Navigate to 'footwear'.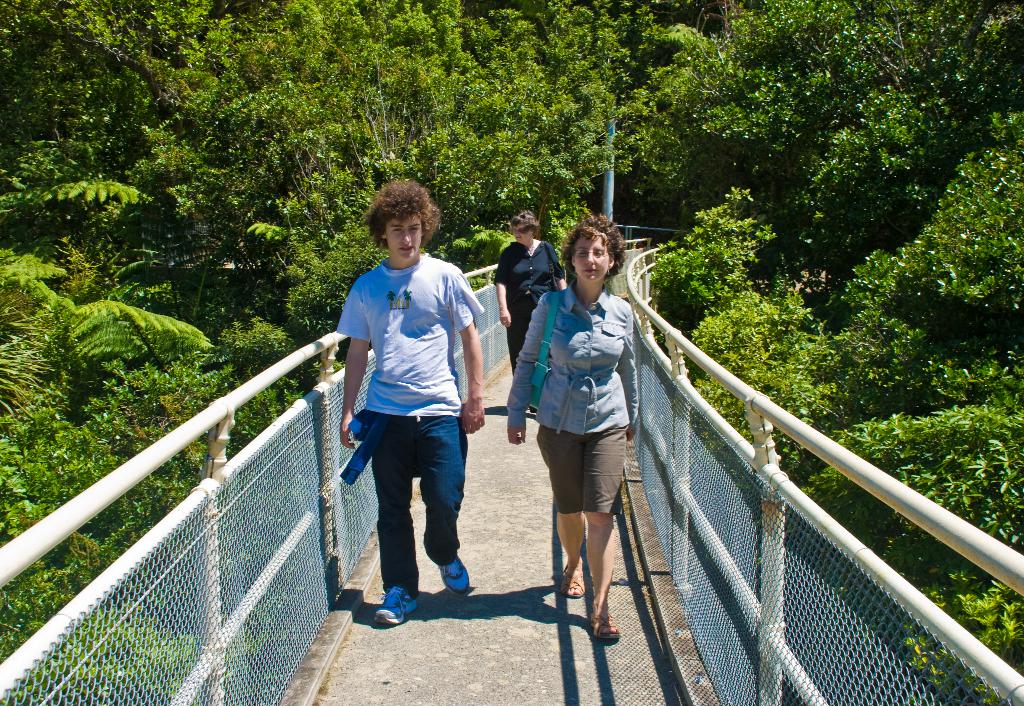
Navigation target: BBox(577, 607, 624, 644).
